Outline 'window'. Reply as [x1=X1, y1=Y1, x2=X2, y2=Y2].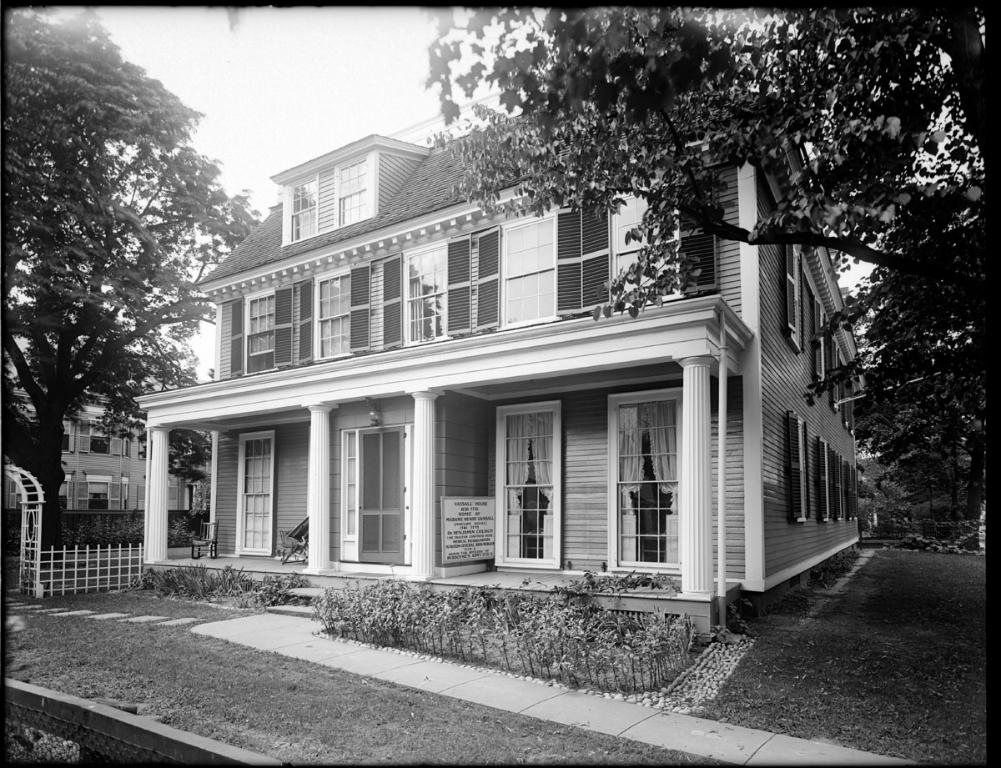
[x1=8, y1=481, x2=23, y2=510].
